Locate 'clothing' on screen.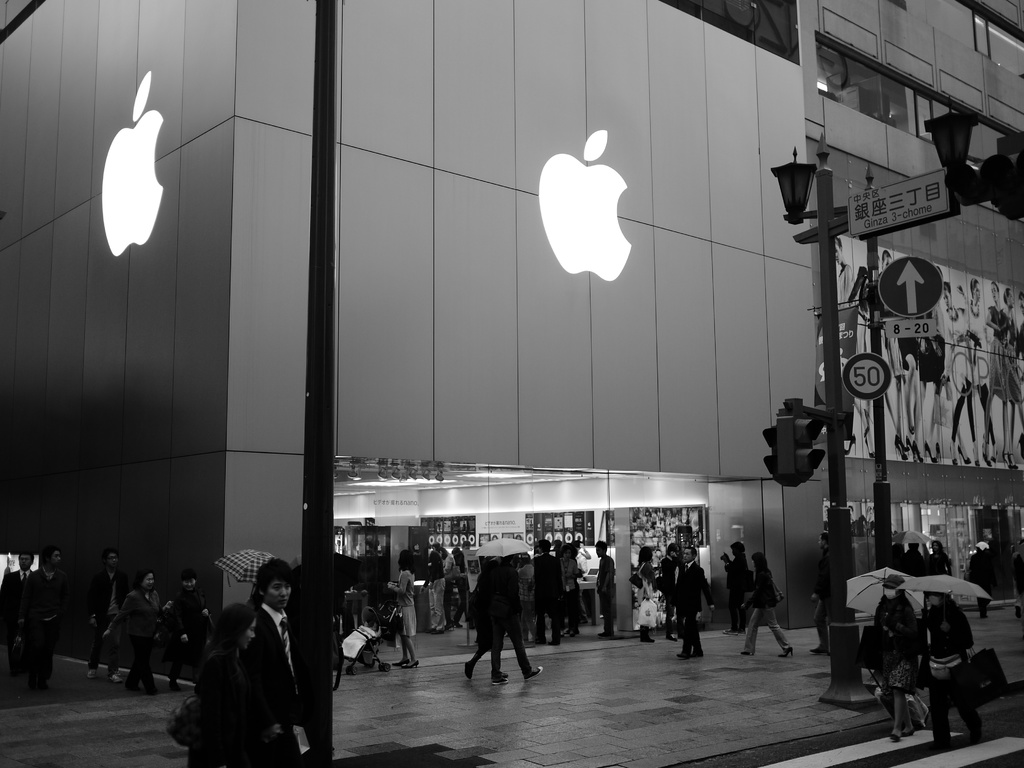
On screen at <region>85, 566, 126, 659</region>.
